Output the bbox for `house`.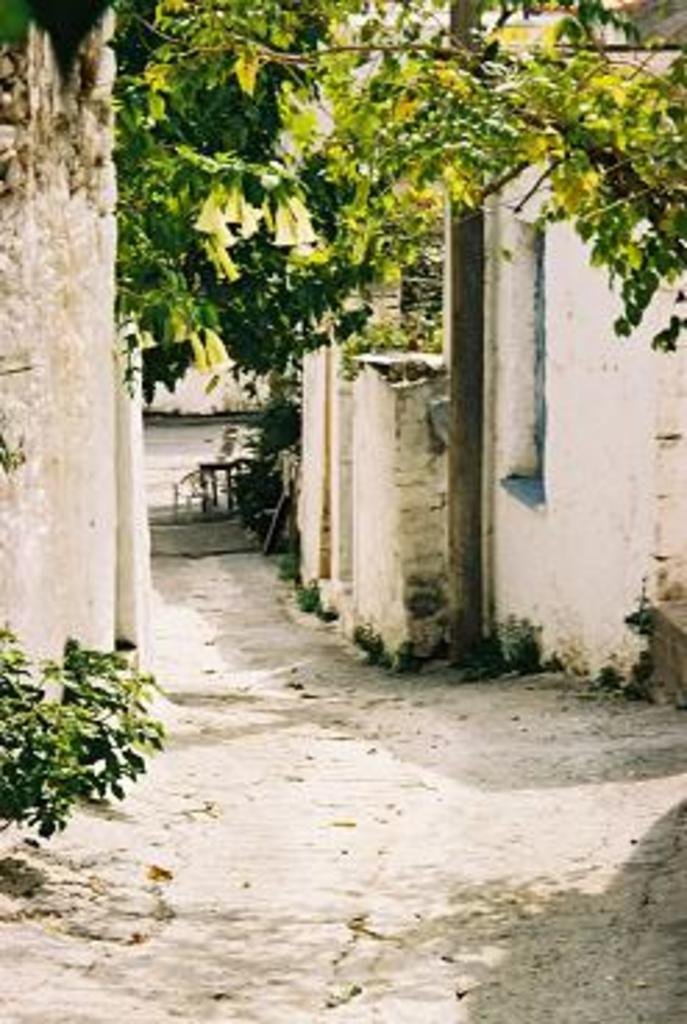
box(286, 234, 451, 668).
